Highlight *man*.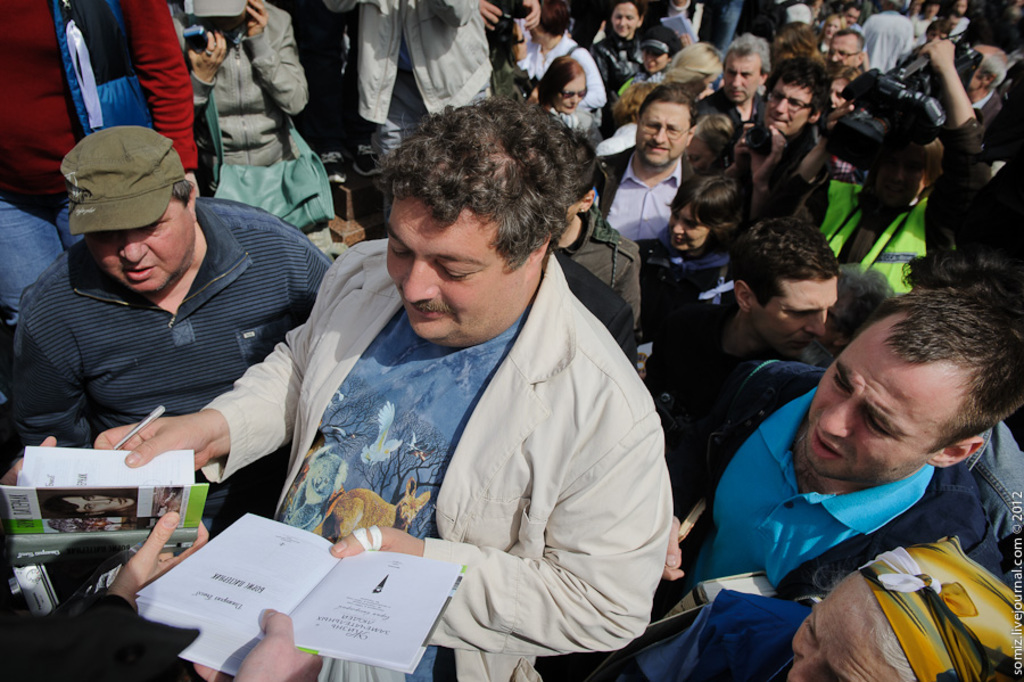
Highlighted region: BBox(647, 228, 850, 400).
